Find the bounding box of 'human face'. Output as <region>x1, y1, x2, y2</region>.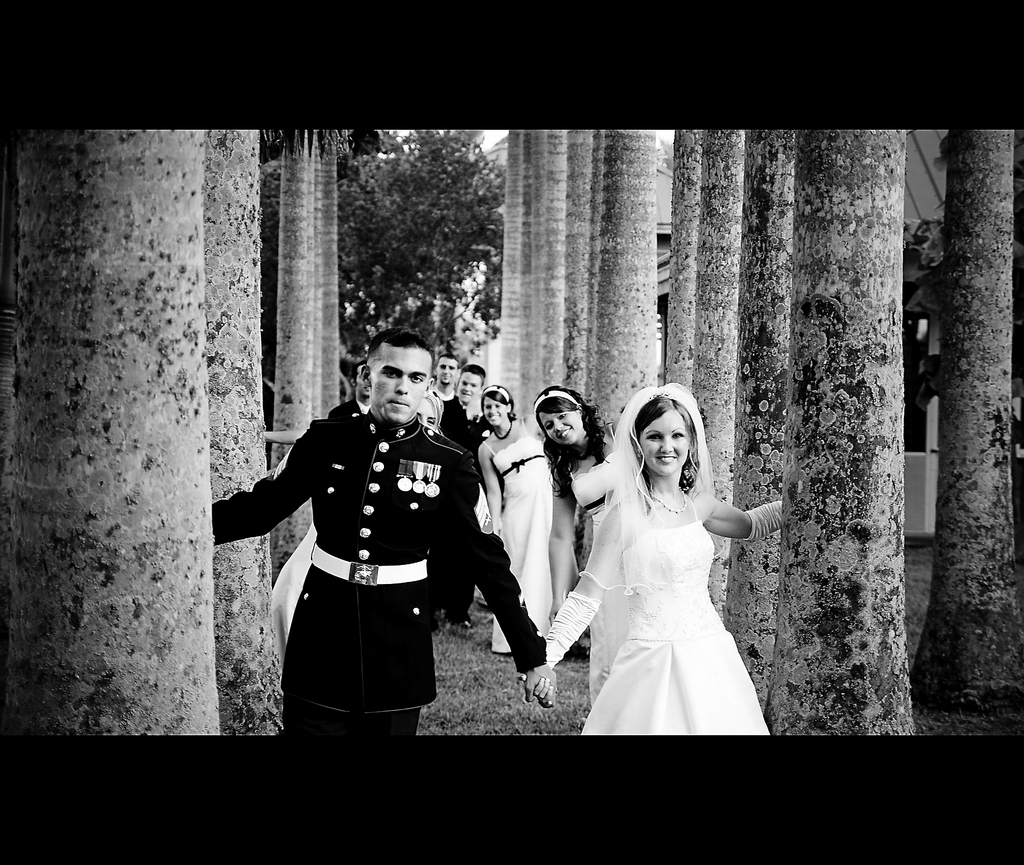
<region>441, 361, 457, 380</region>.
